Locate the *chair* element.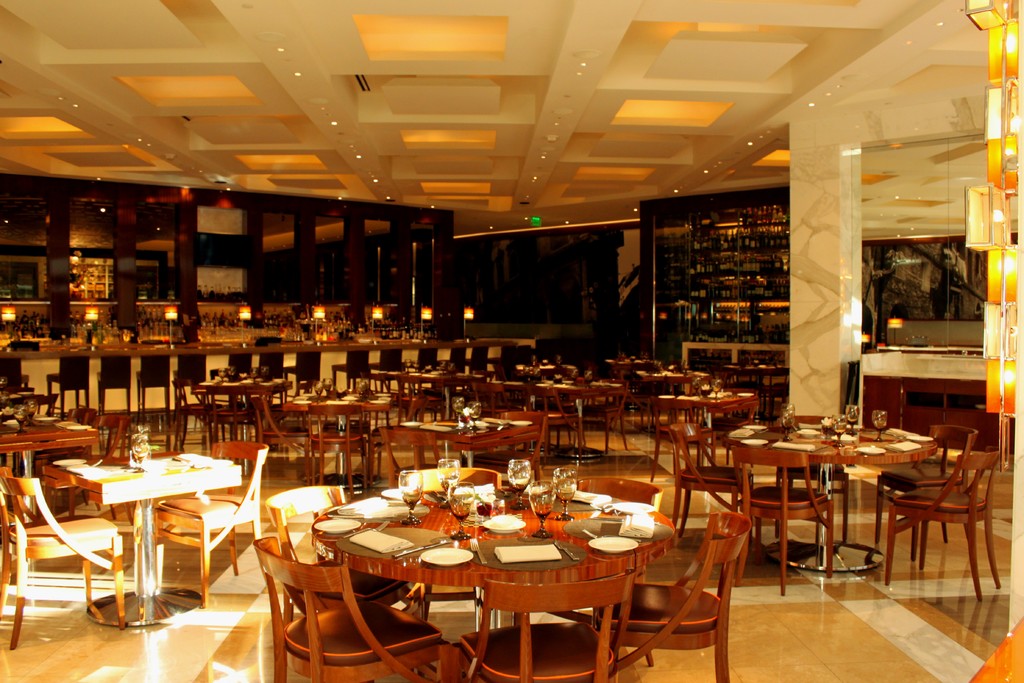
Element bbox: detection(63, 417, 131, 520).
